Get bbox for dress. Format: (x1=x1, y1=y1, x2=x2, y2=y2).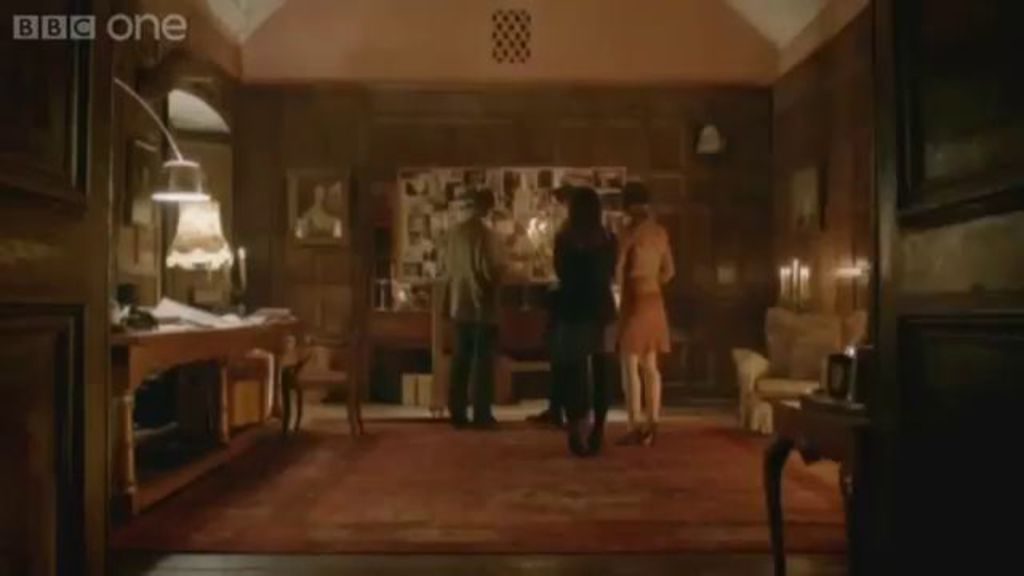
(x1=616, y1=214, x2=685, y2=392).
